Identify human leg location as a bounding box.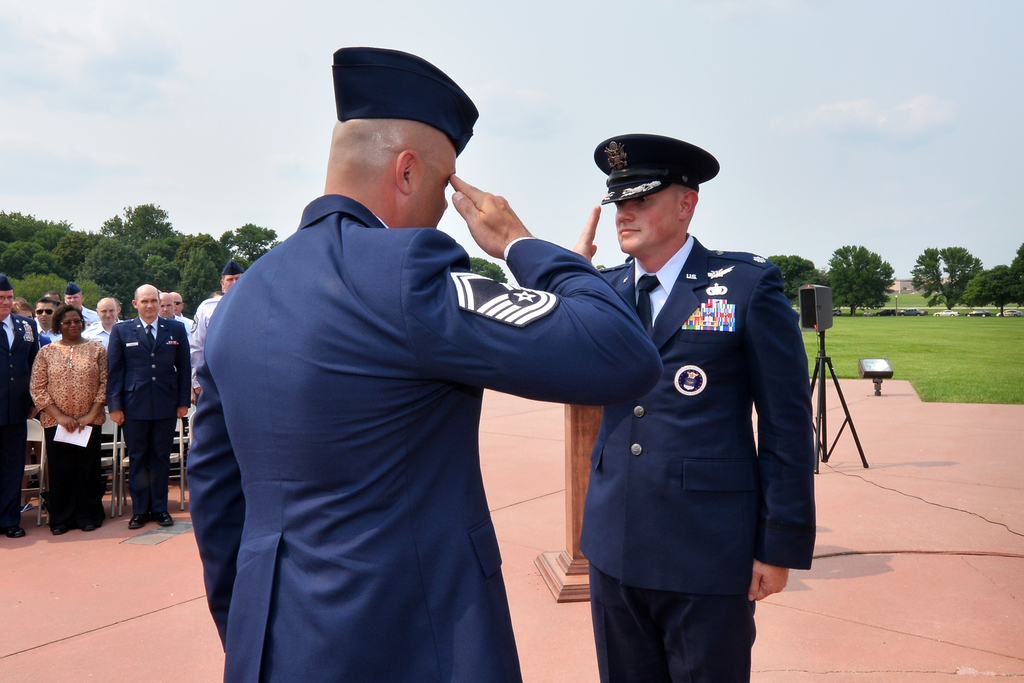
[81, 418, 102, 531].
